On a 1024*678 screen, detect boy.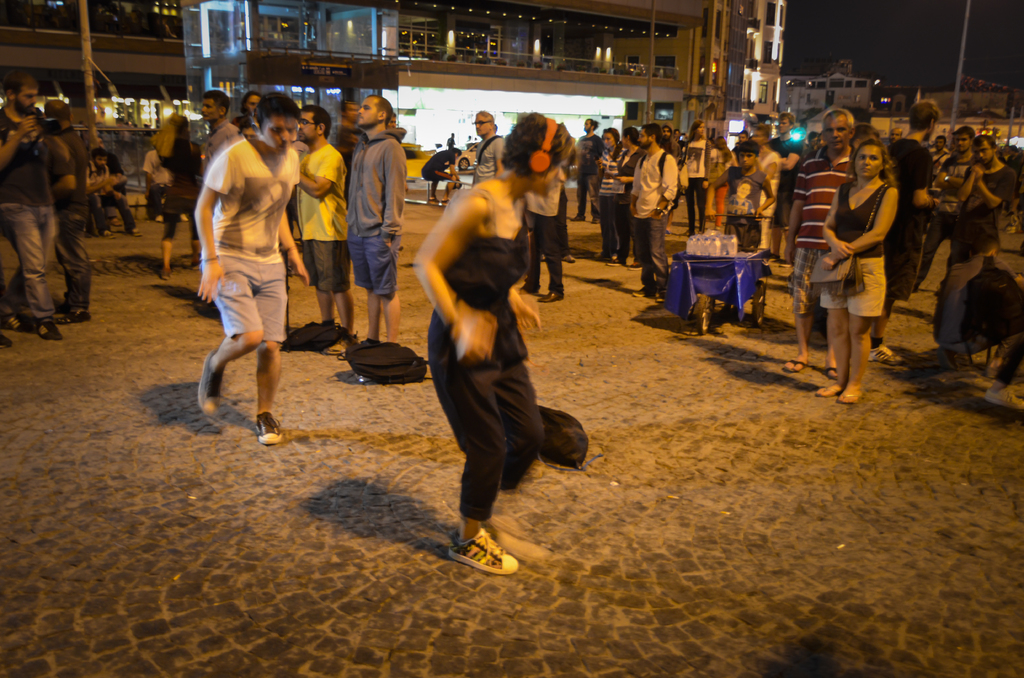
{"x1": 700, "y1": 138, "x2": 785, "y2": 318}.
